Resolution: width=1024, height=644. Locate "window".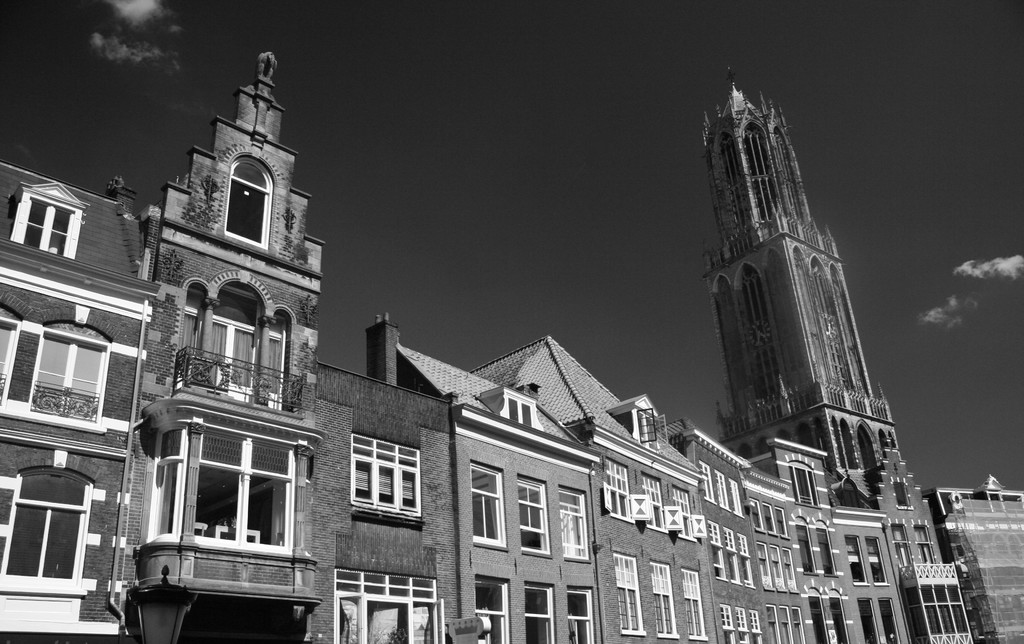
(614,550,643,631).
